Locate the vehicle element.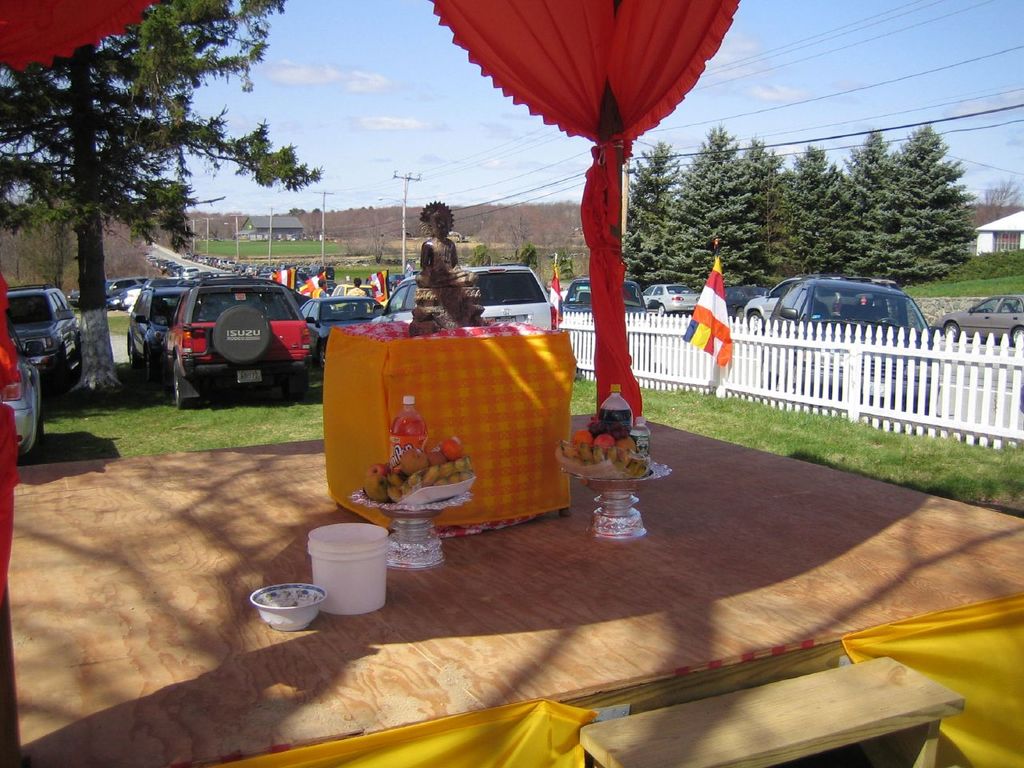
Element bbox: [7, 287, 89, 394].
